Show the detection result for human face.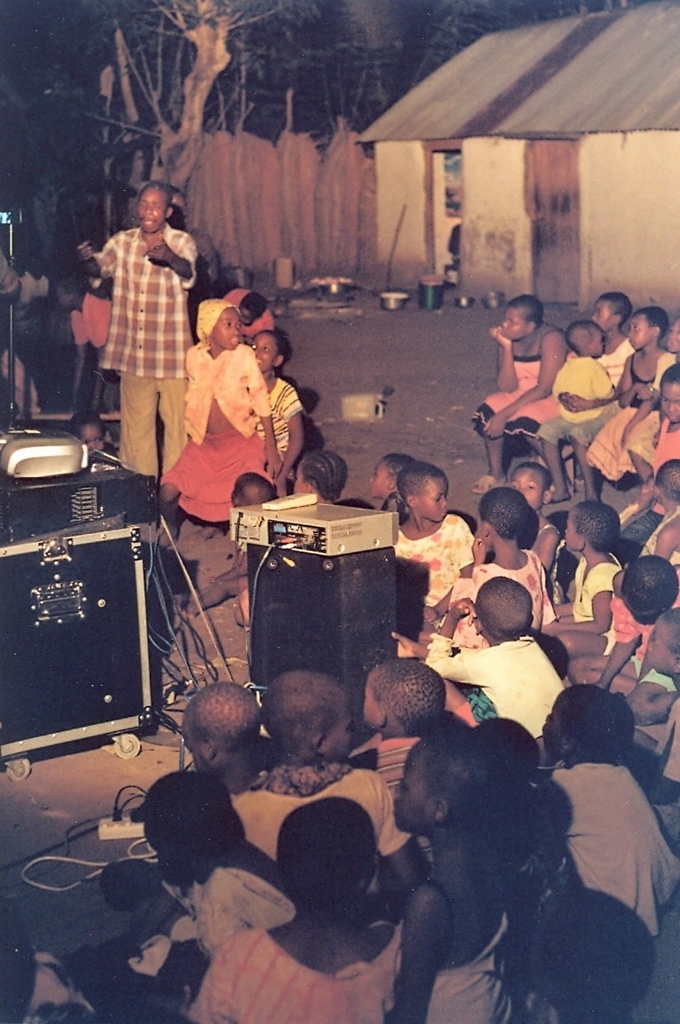
<region>565, 513, 578, 547</region>.
